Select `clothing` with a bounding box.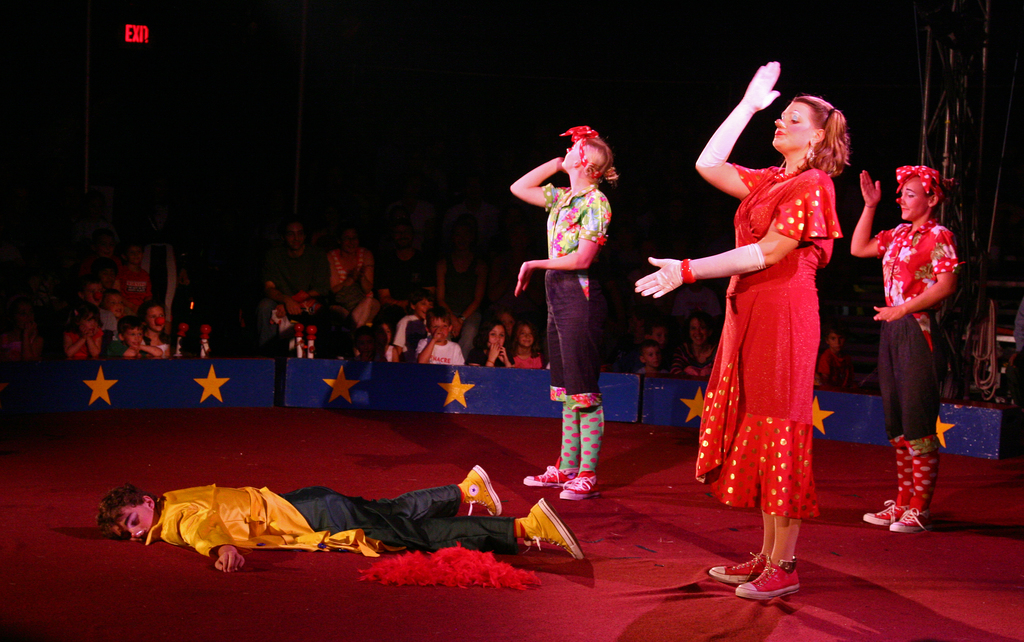
x1=540, y1=181, x2=609, y2=411.
